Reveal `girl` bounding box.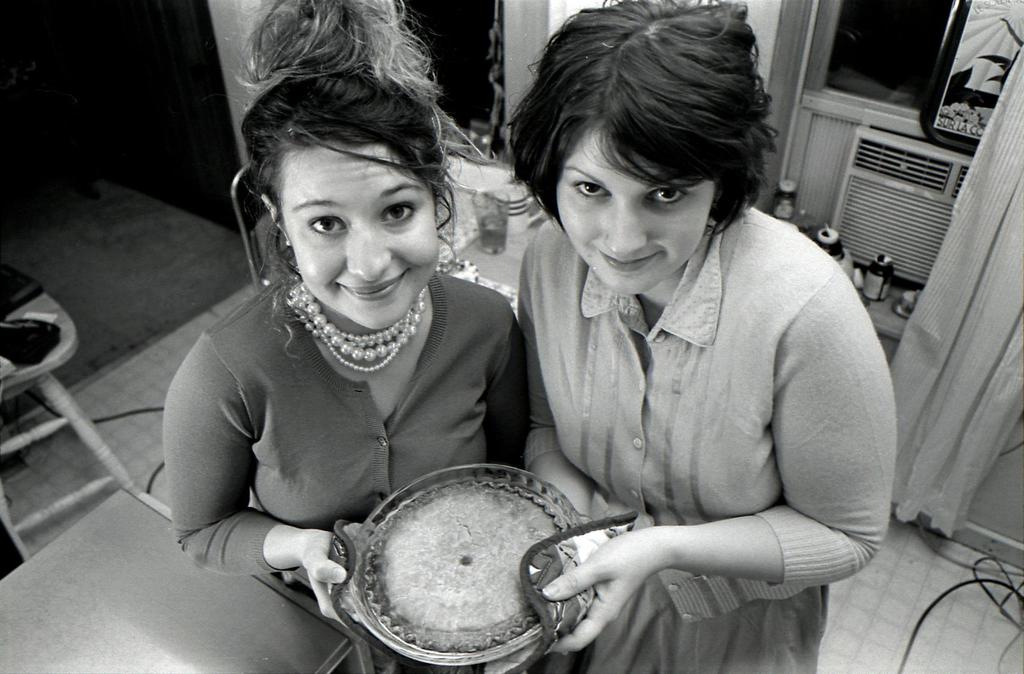
Revealed: Rect(521, 0, 900, 673).
